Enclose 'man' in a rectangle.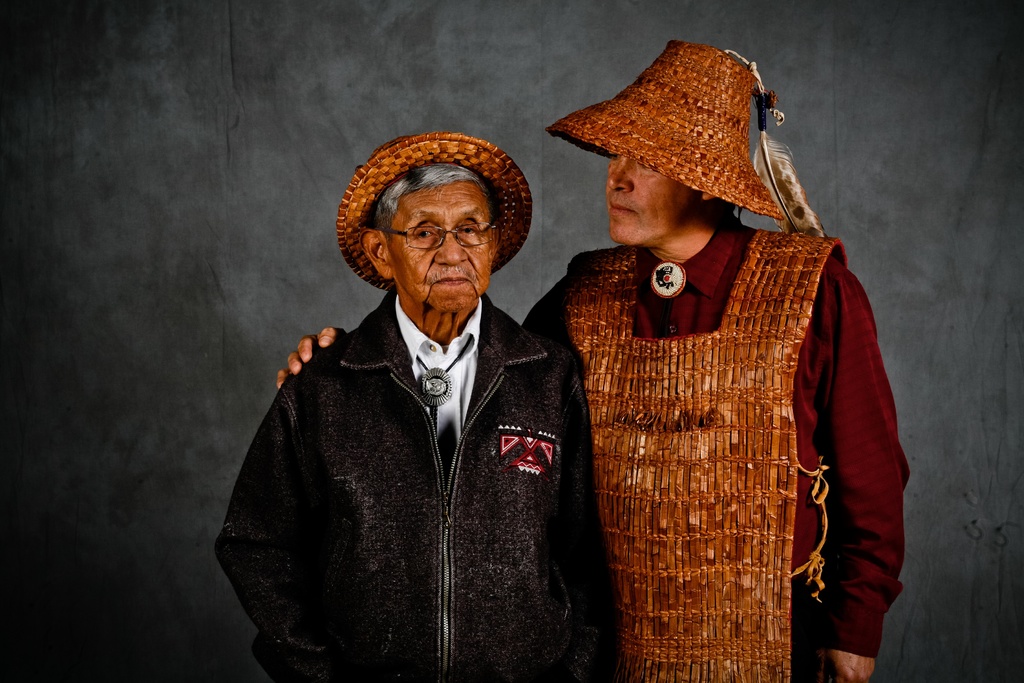
box=[216, 135, 627, 682].
